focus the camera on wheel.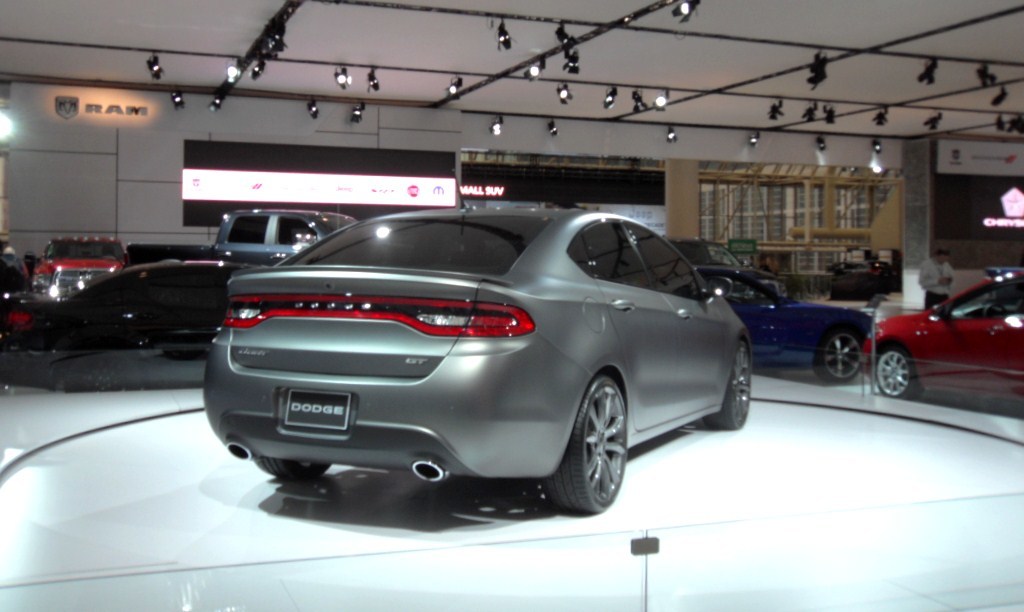
Focus region: [866,343,915,402].
